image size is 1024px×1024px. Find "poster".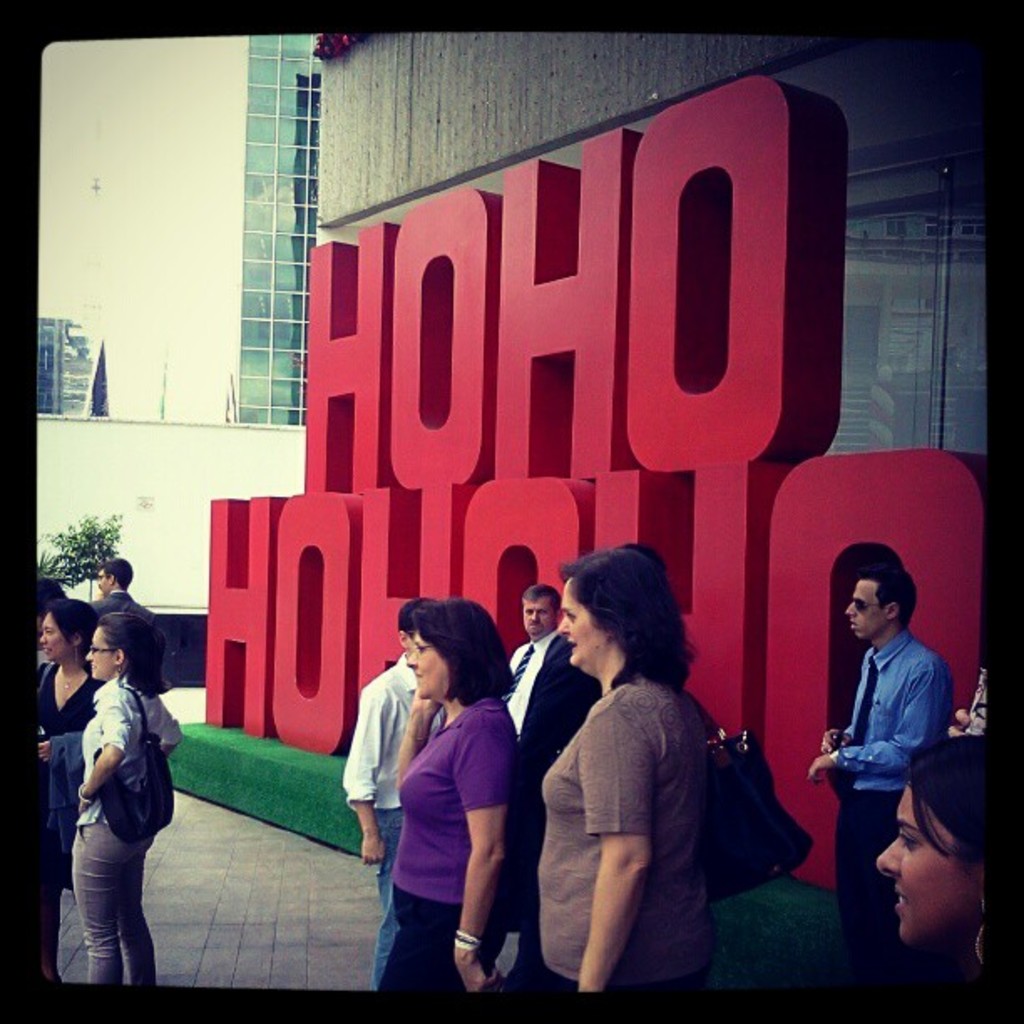
<region>0, 0, 1022, 1022</region>.
